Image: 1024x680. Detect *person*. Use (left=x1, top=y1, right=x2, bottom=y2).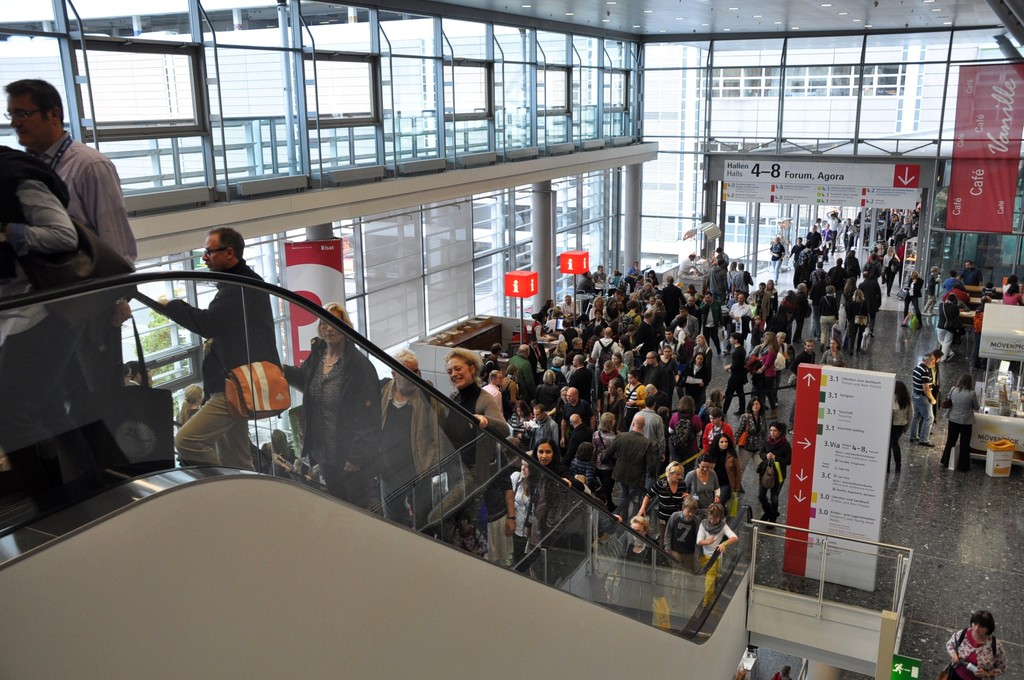
(left=947, top=608, right=1012, bottom=679).
